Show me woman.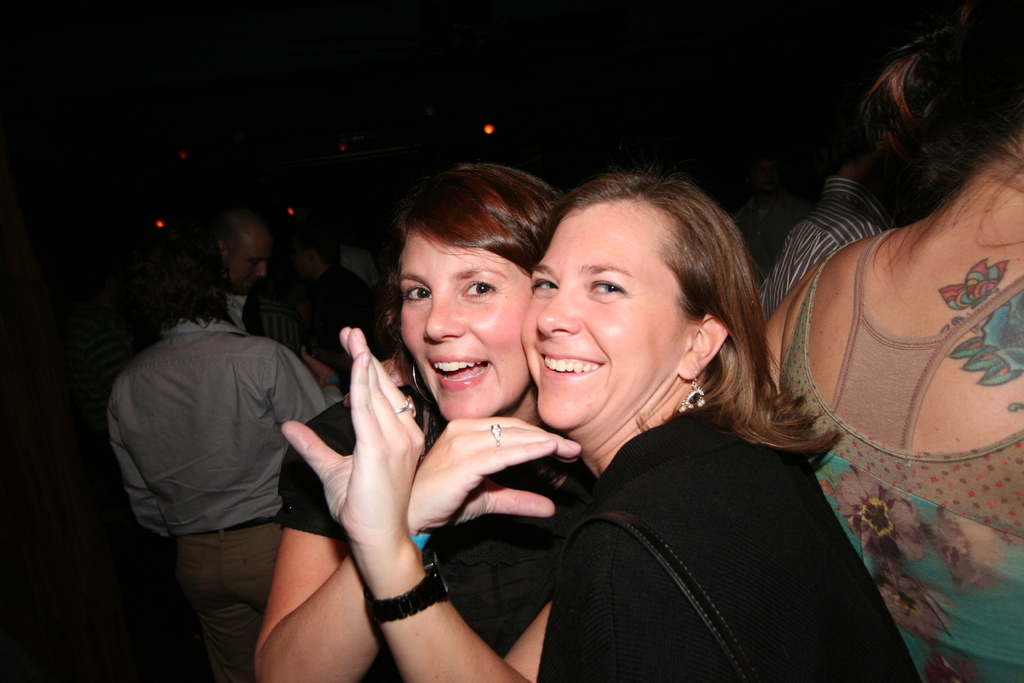
woman is here: 755, 0, 1023, 682.
